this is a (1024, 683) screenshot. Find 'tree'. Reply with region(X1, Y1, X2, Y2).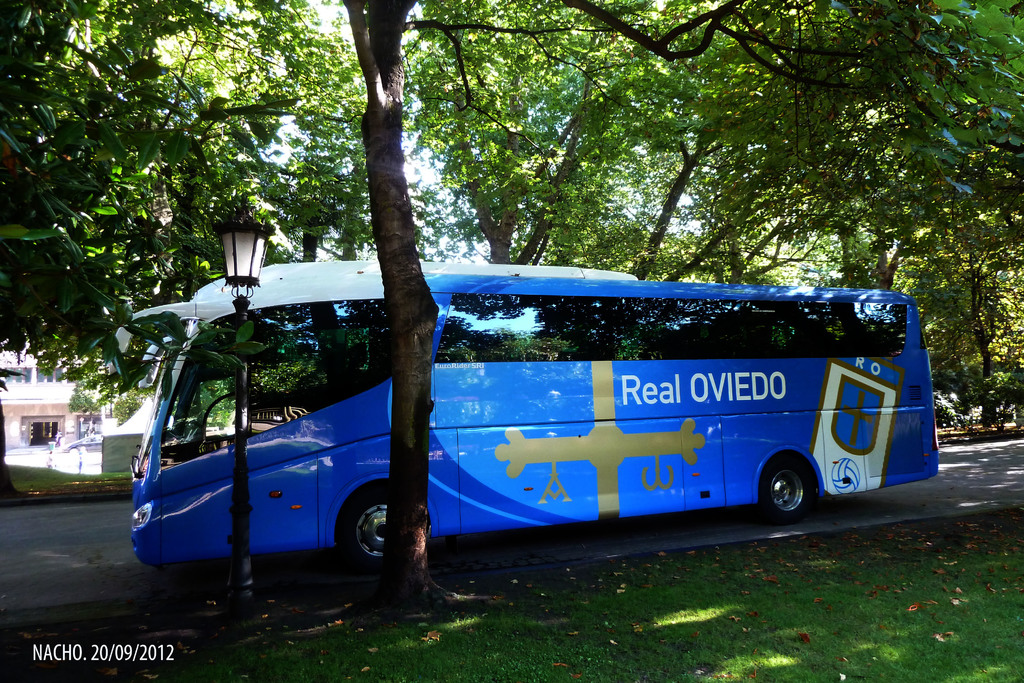
region(897, 227, 1023, 441).
